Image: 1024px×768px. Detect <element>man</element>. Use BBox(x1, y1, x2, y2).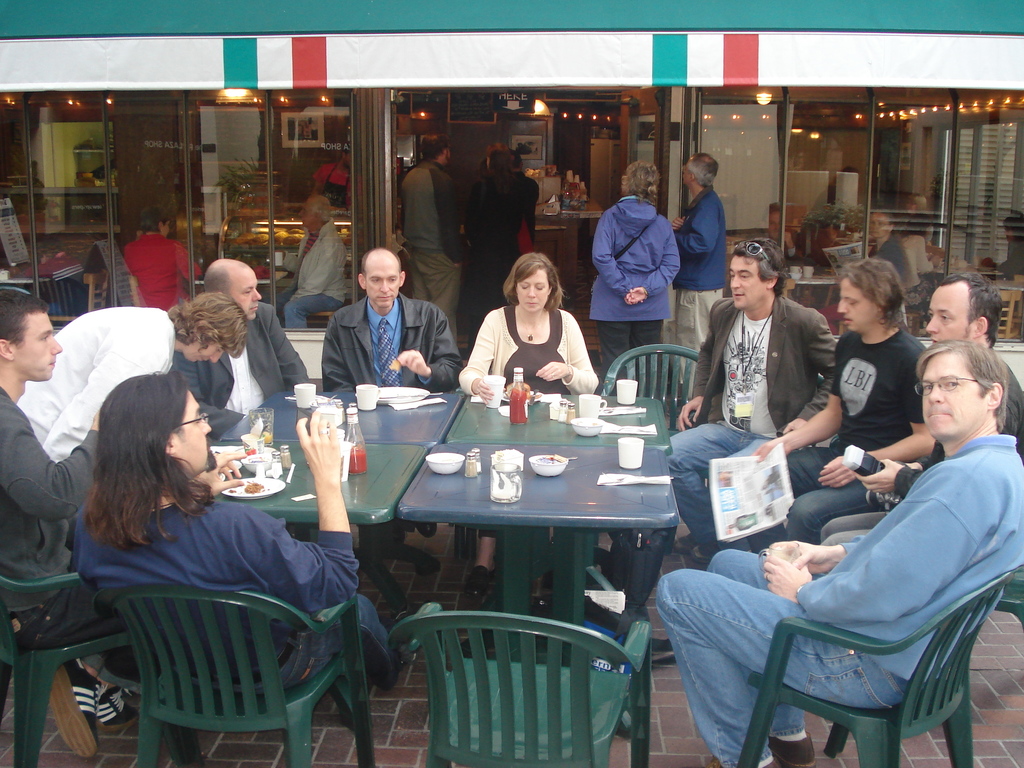
BBox(395, 131, 461, 341).
